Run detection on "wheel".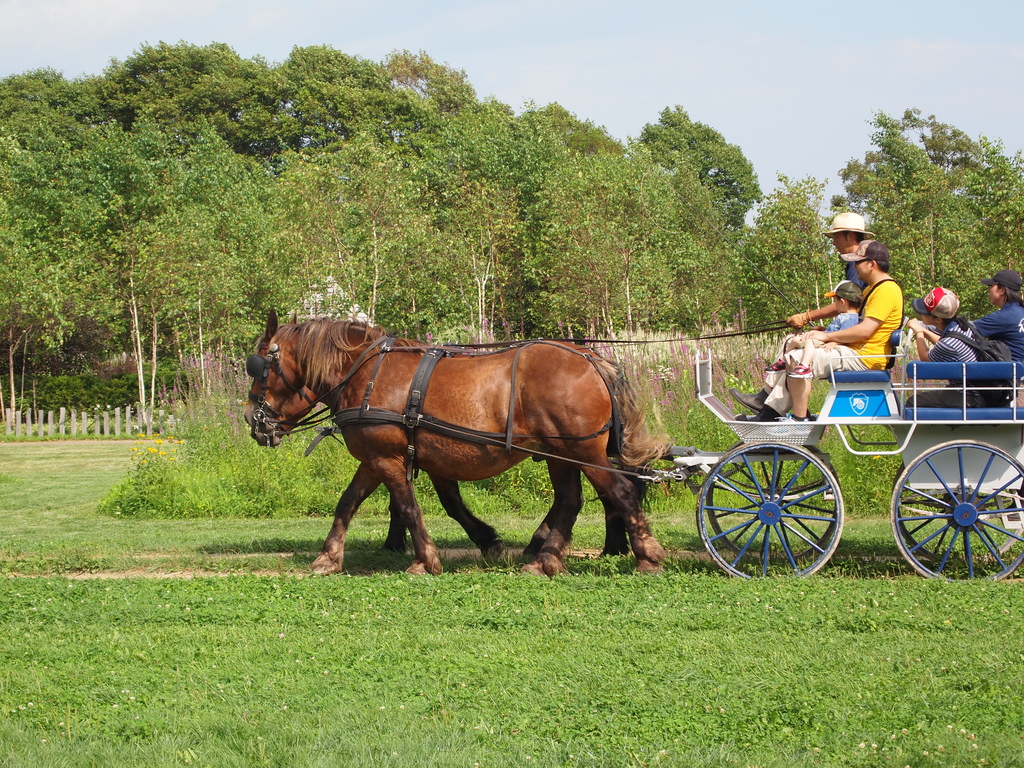
Result: locate(694, 442, 847, 586).
